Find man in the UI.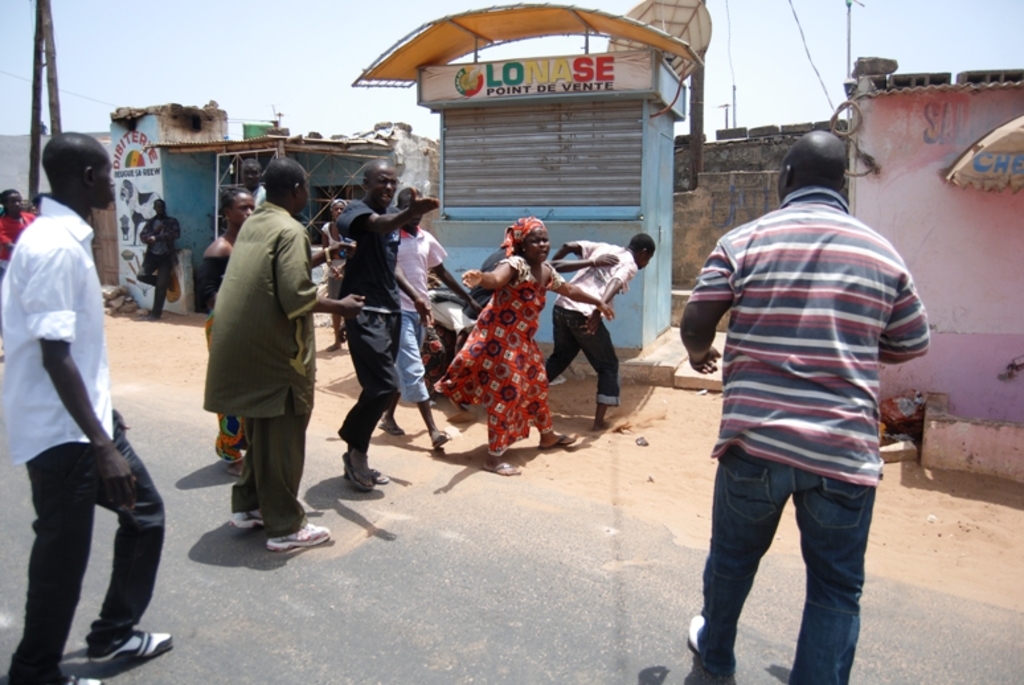
UI element at [542,234,656,431].
